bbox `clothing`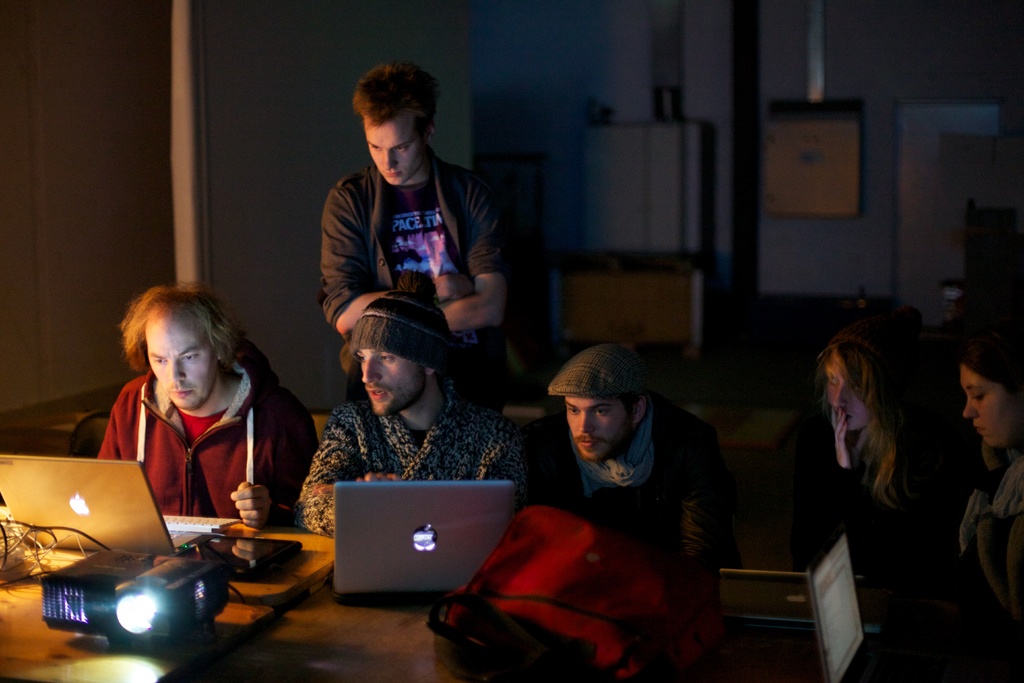
[left=790, top=397, right=966, bottom=578]
